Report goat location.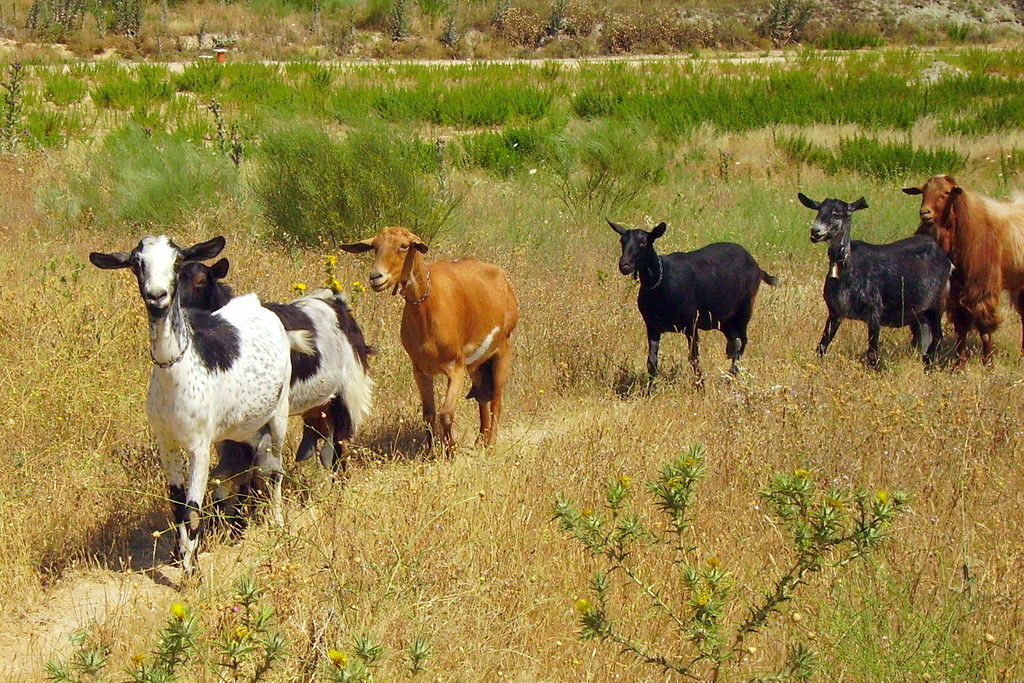
Report: <region>793, 192, 954, 375</region>.
